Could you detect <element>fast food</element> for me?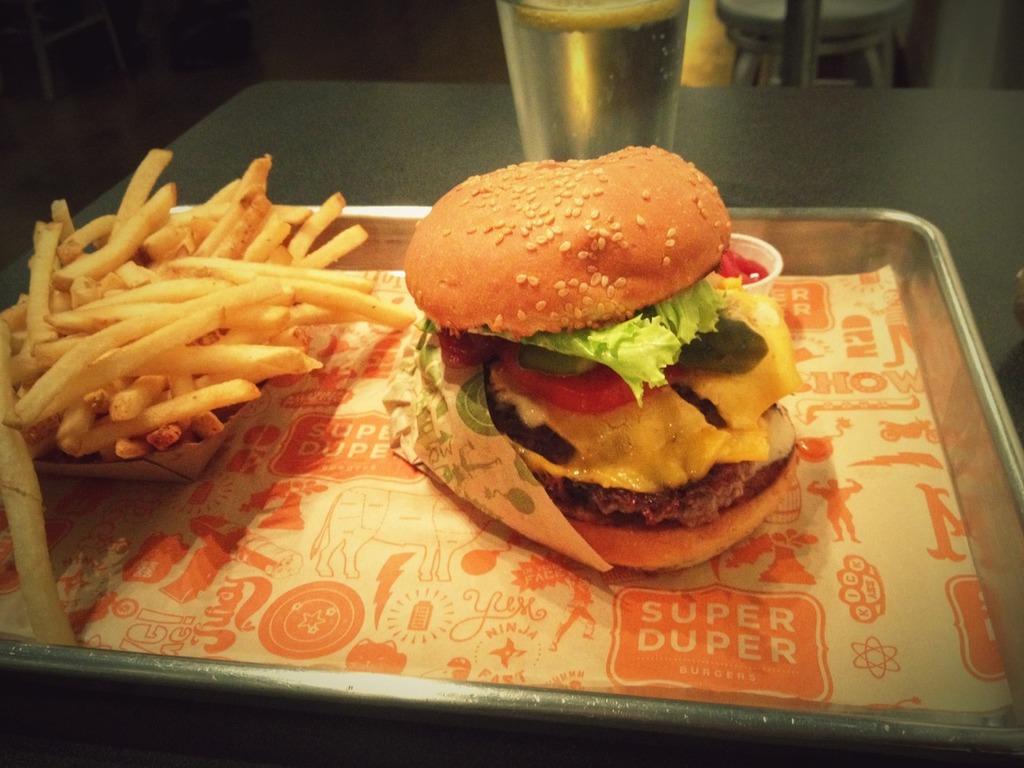
Detection result: region(242, 220, 302, 260).
